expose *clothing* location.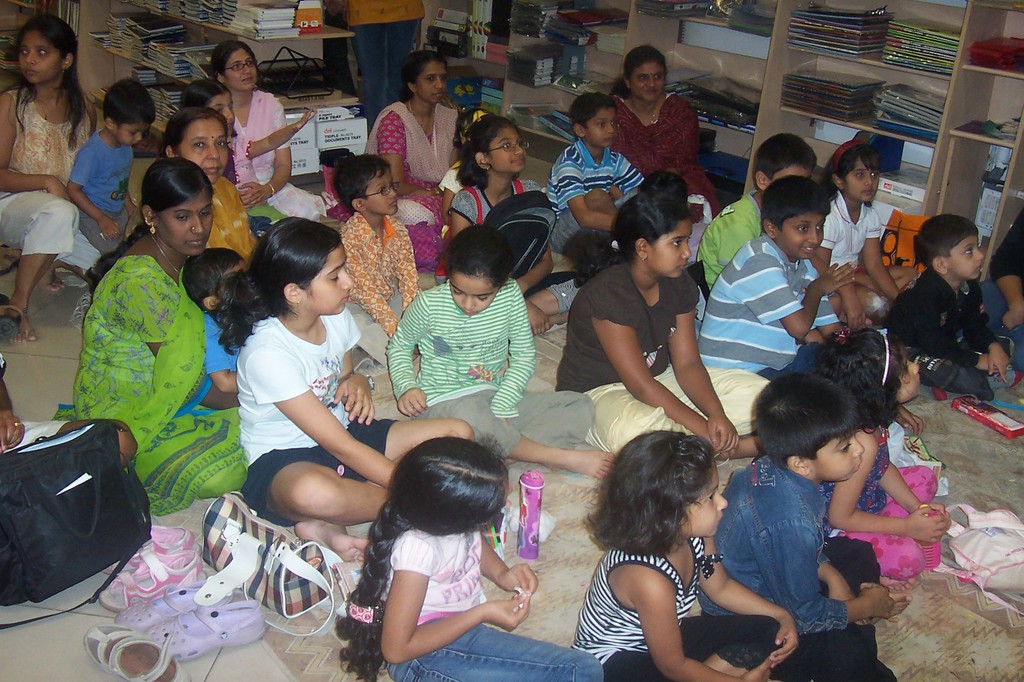
Exposed at crop(223, 83, 328, 220).
